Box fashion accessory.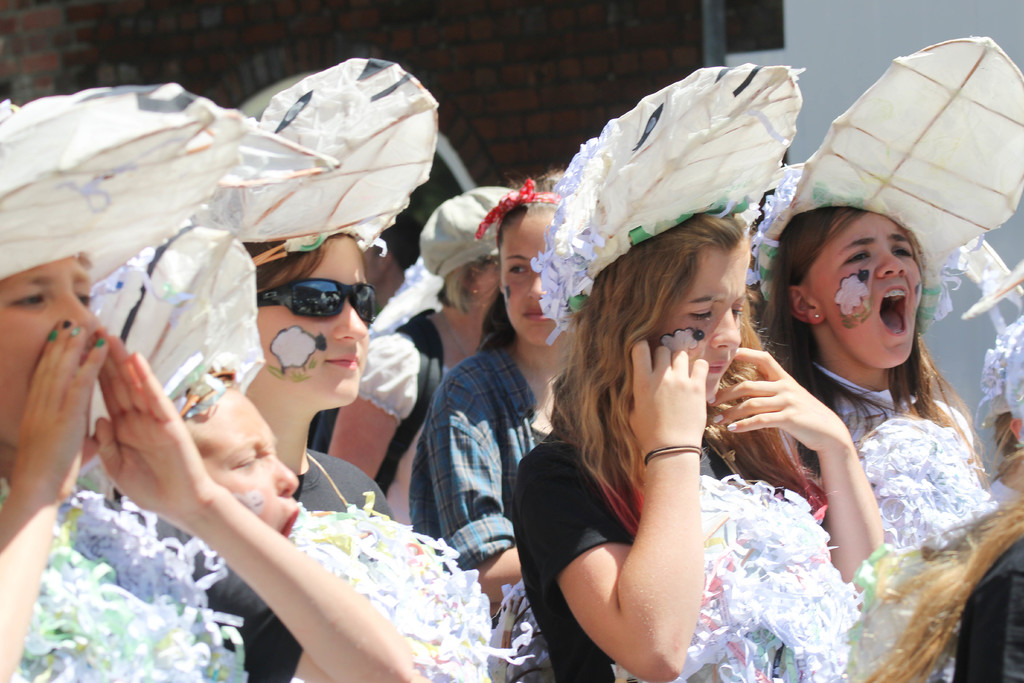
[x1=0, y1=78, x2=250, y2=289].
